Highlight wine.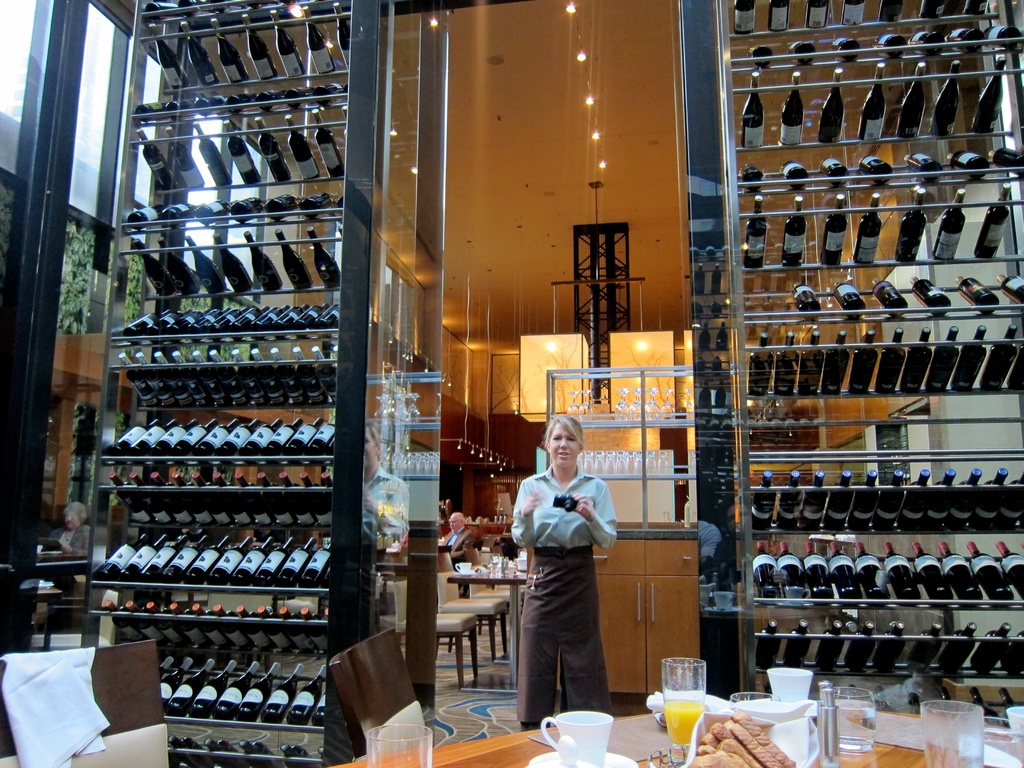
Highlighted region: select_region(749, 333, 775, 395).
